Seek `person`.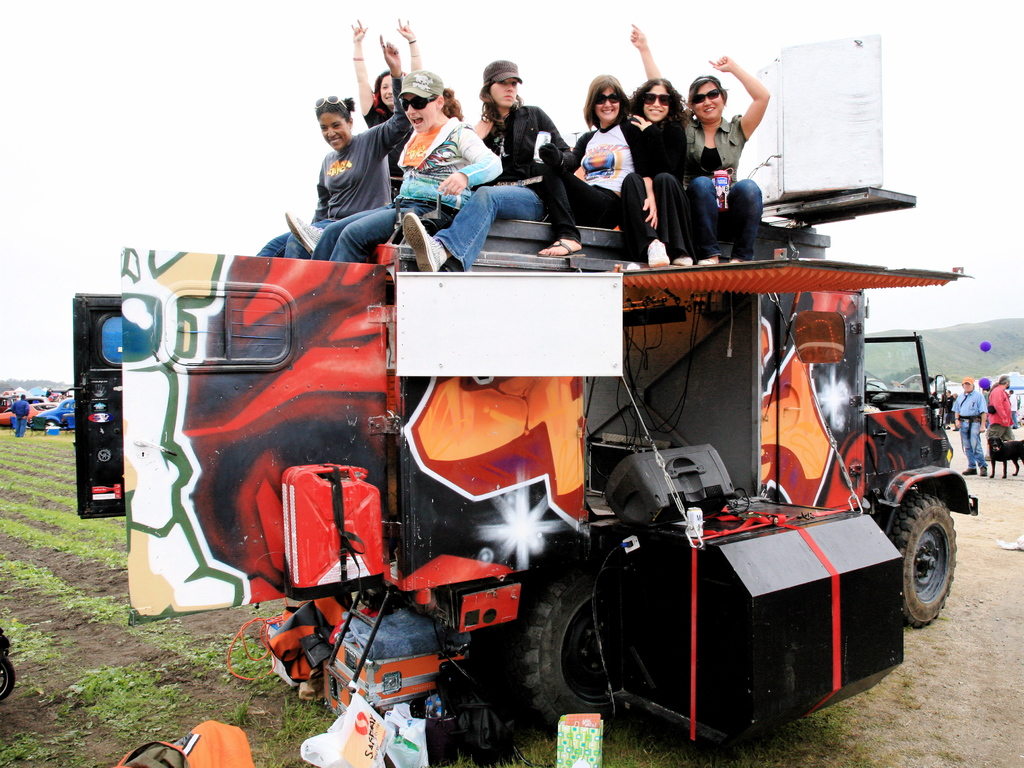
l=9, t=390, r=29, b=441.
